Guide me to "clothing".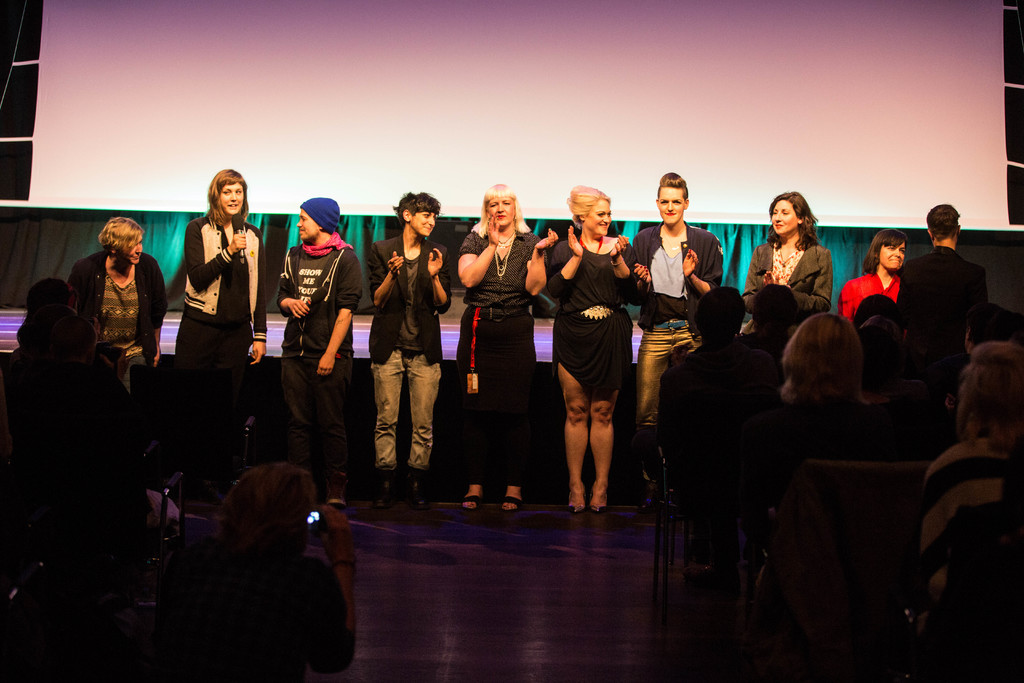
Guidance: (362,235,447,468).
